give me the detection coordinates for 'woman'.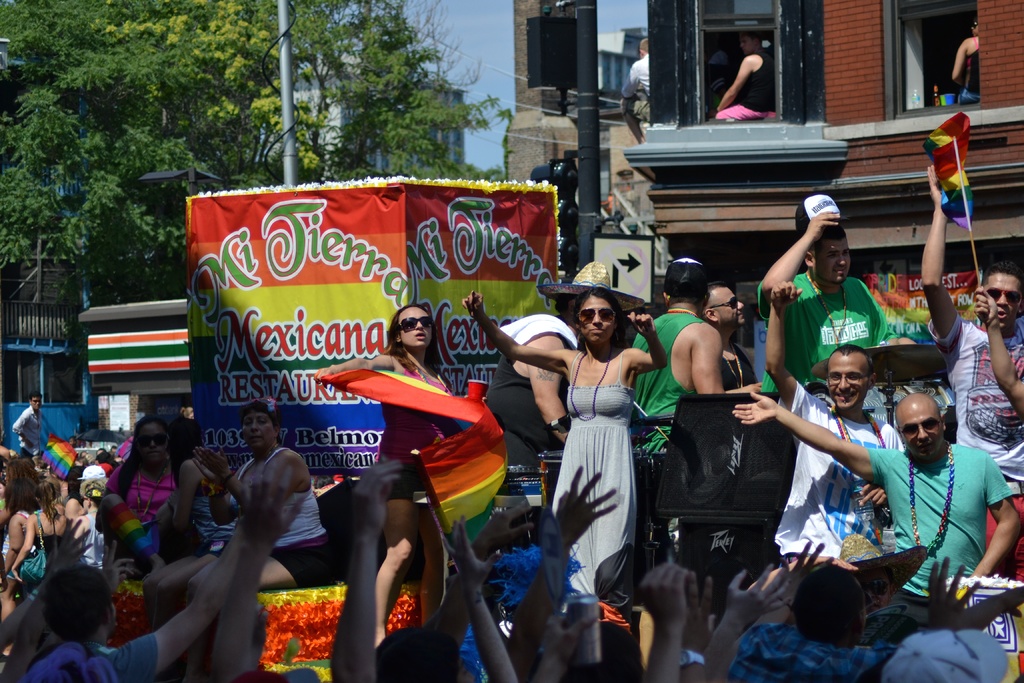
box(0, 455, 38, 555).
